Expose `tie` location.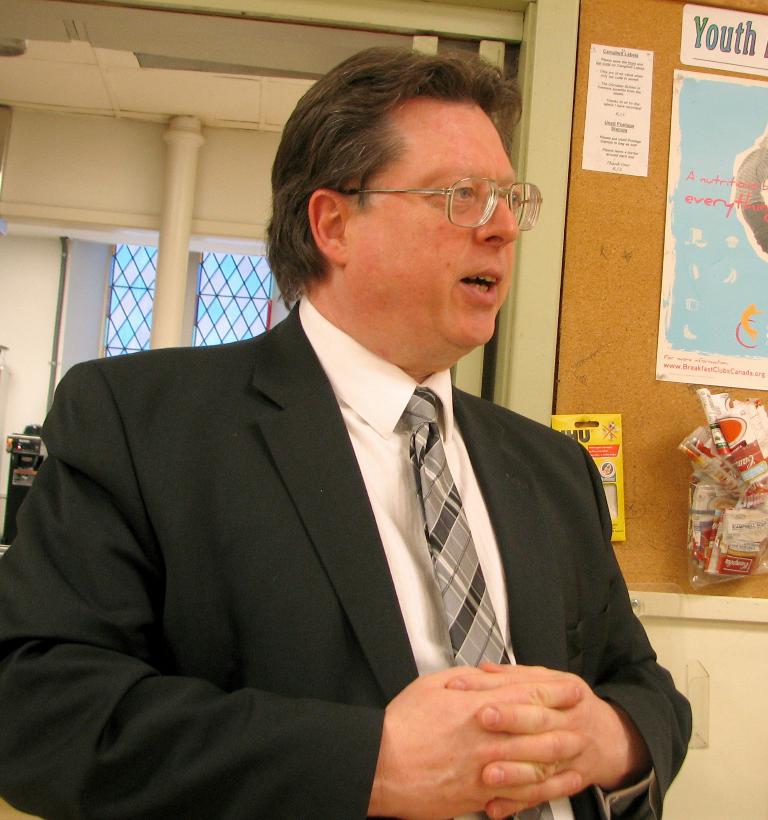
Exposed at {"x1": 398, "y1": 385, "x2": 554, "y2": 819}.
